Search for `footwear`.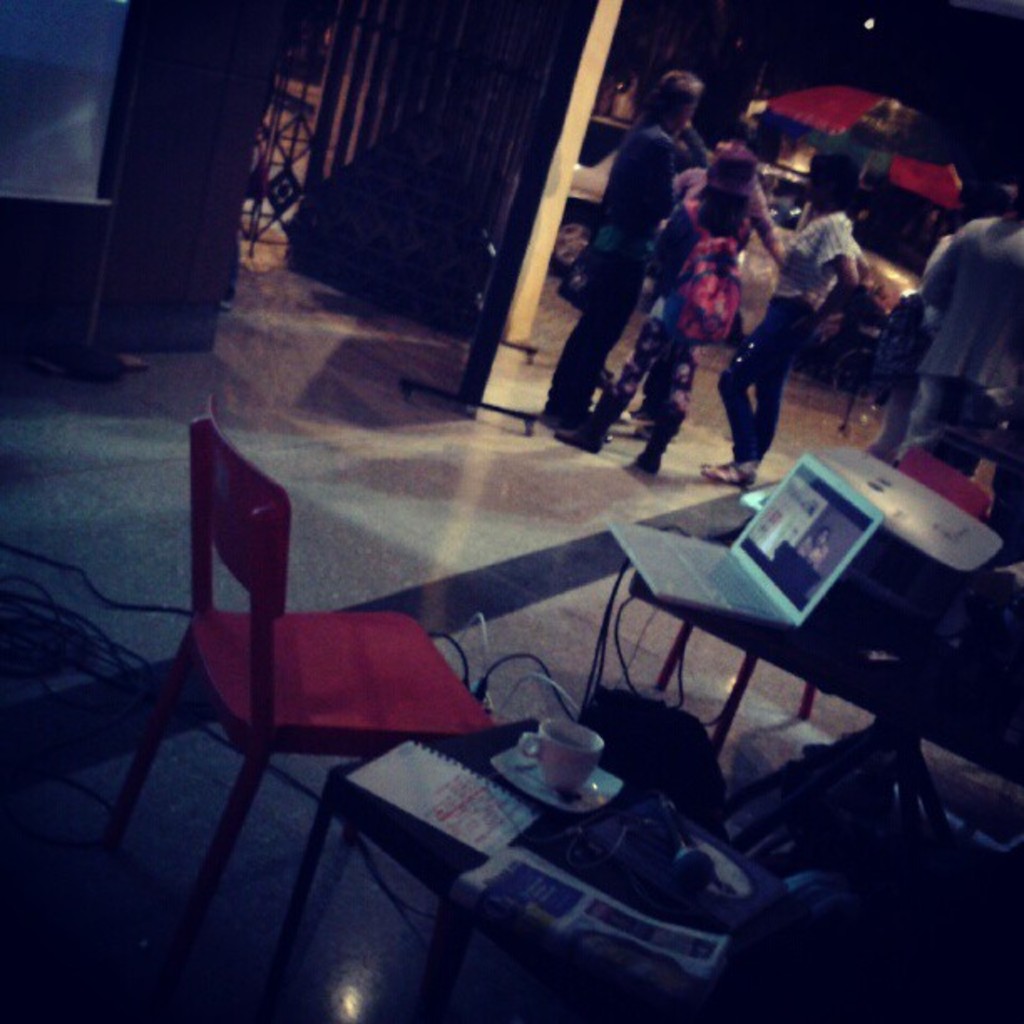
Found at 632:408:673:479.
